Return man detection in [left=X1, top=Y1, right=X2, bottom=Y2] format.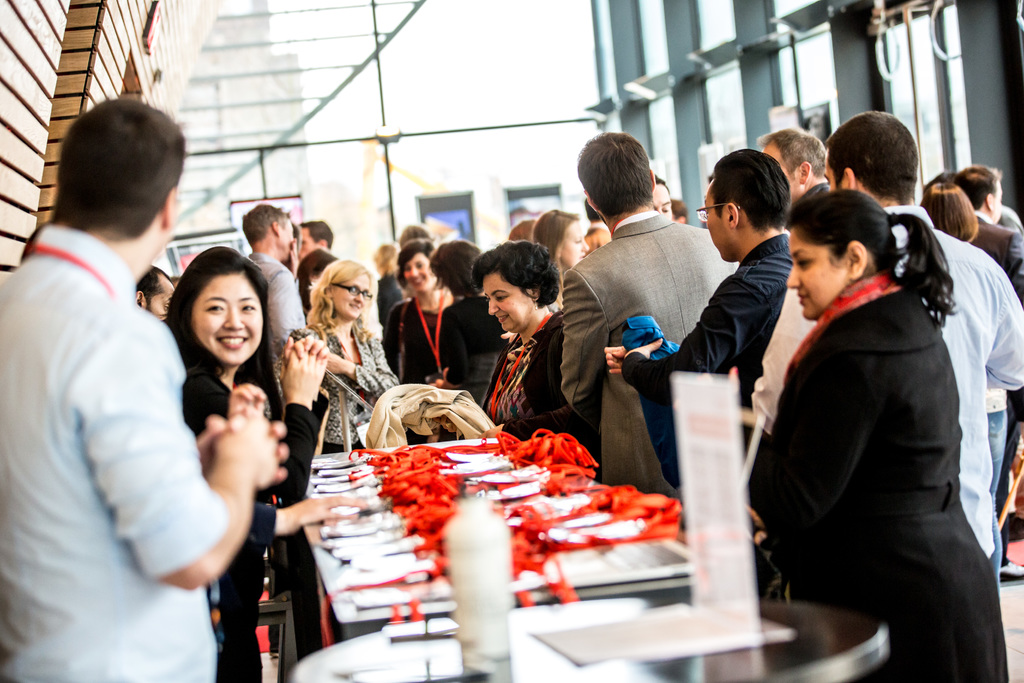
[left=555, top=127, right=738, bottom=524].
